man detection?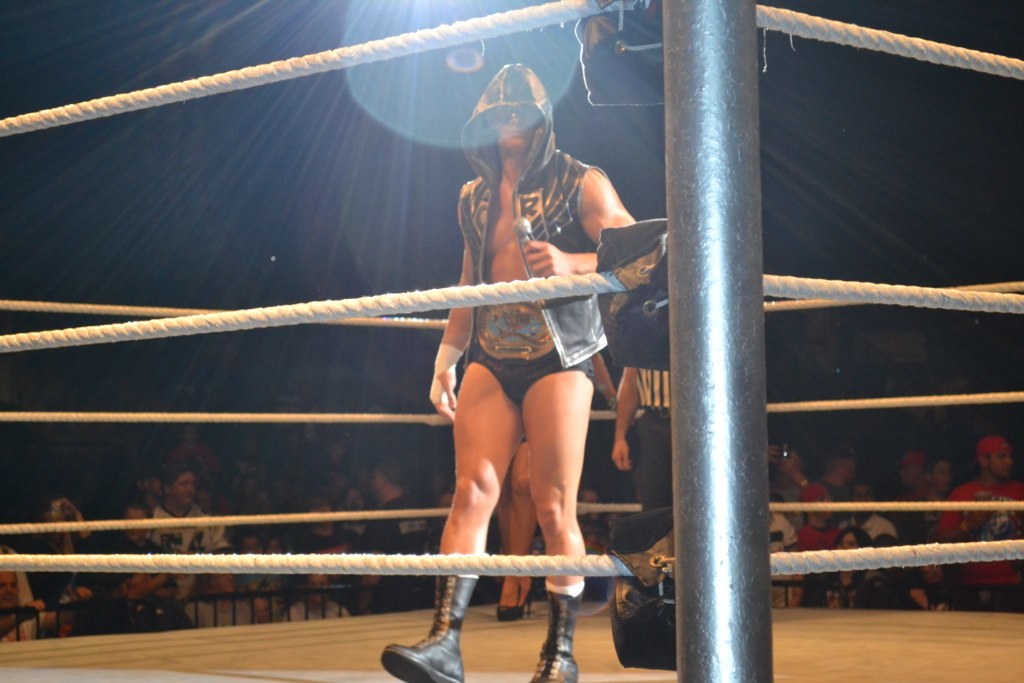
(x1=166, y1=423, x2=219, y2=467)
